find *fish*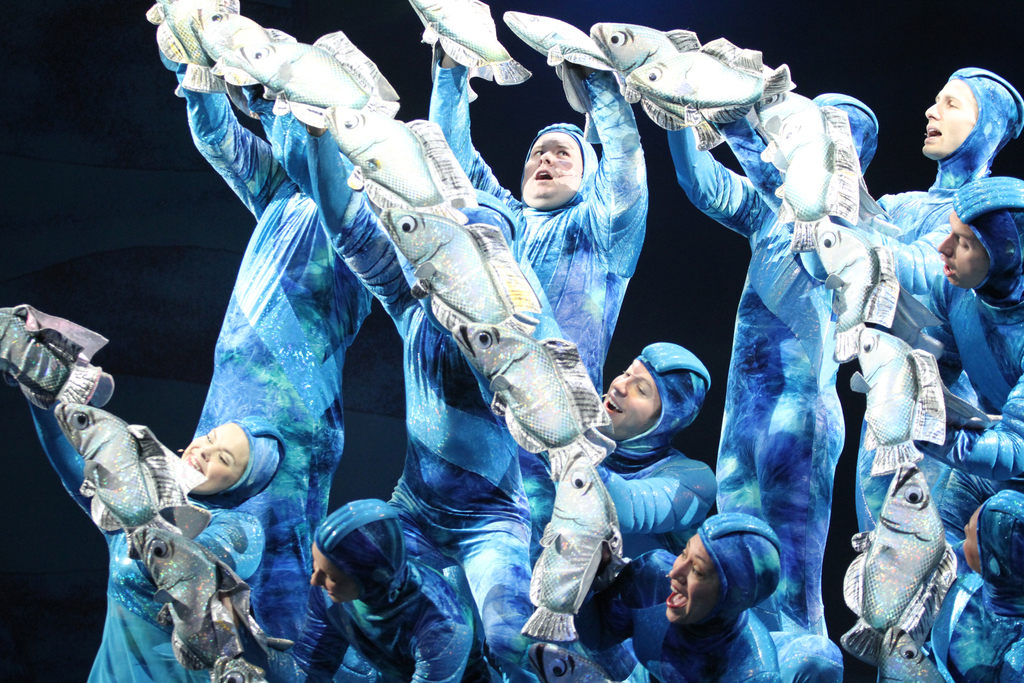
select_region(870, 625, 950, 682)
